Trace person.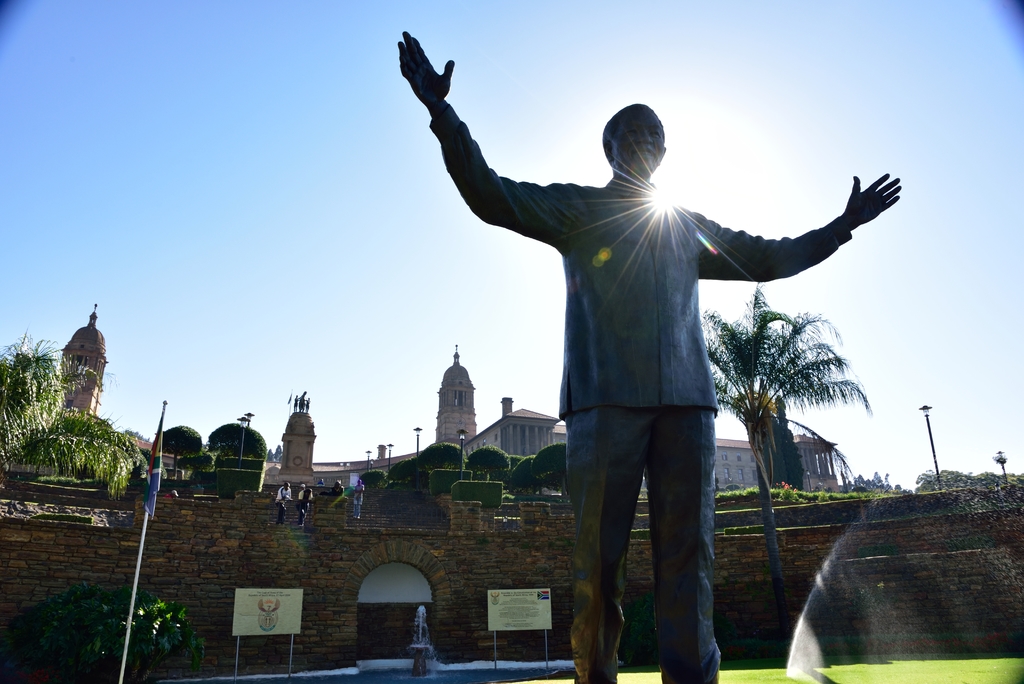
Traced to 395, 26, 906, 679.
